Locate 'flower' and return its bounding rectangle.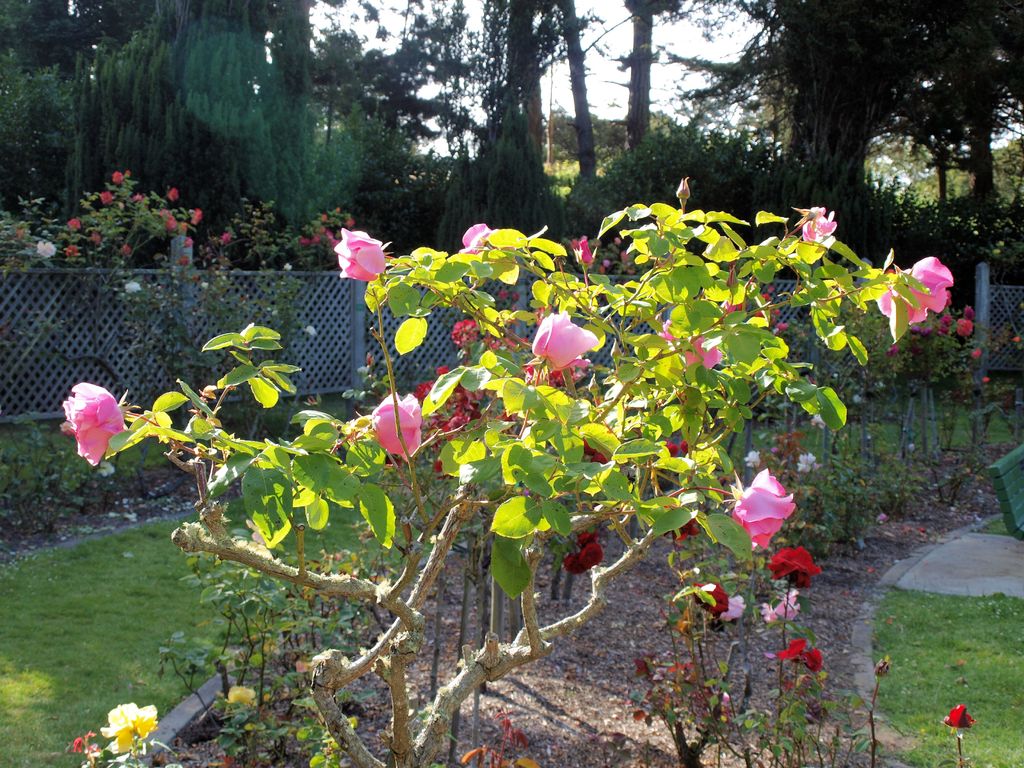
left=348, top=389, right=420, bottom=462.
